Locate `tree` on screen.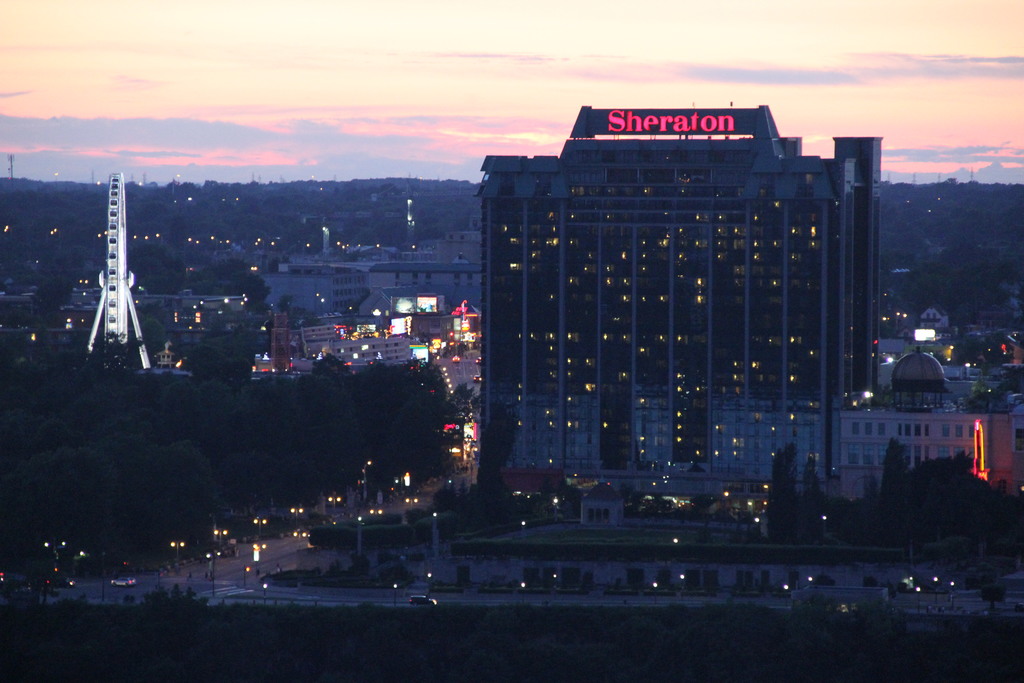
On screen at locate(223, 268, 273, 302).
